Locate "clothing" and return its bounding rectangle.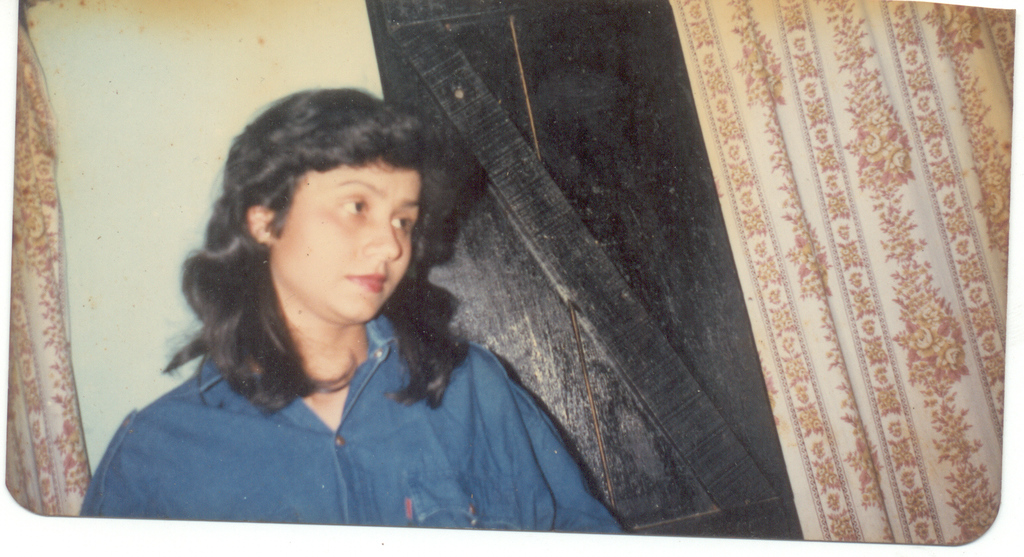
78:267:620:531.
